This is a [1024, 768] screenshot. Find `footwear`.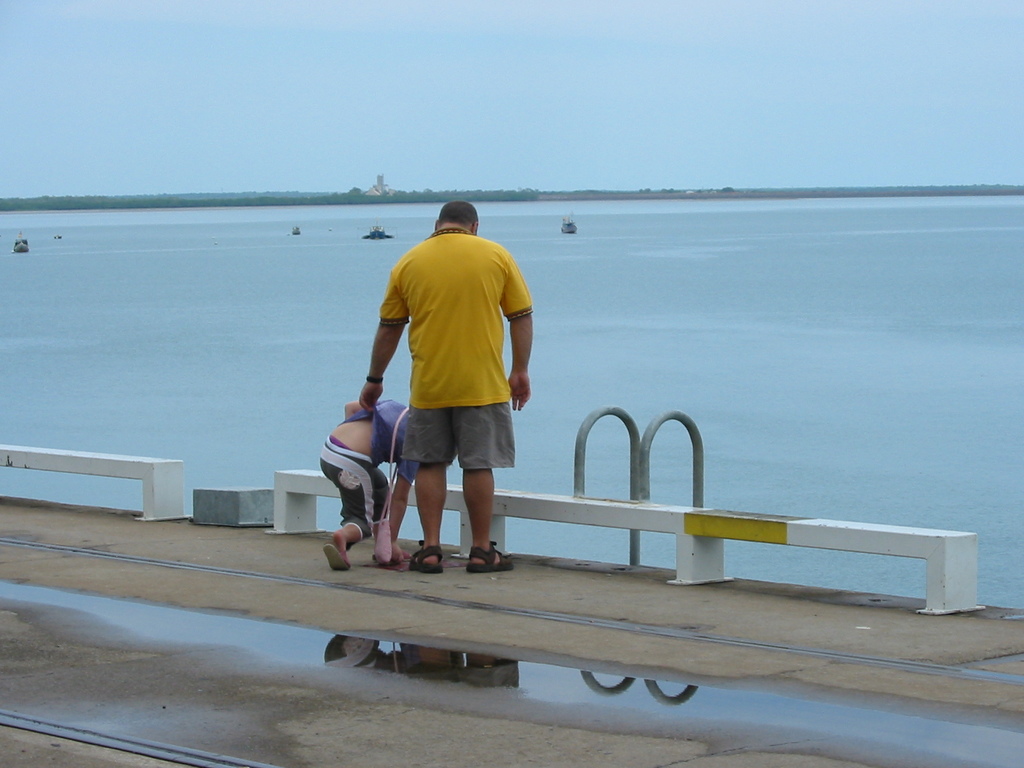
Bounding box: x1=324, y1=544, x2=353, y2=572.
